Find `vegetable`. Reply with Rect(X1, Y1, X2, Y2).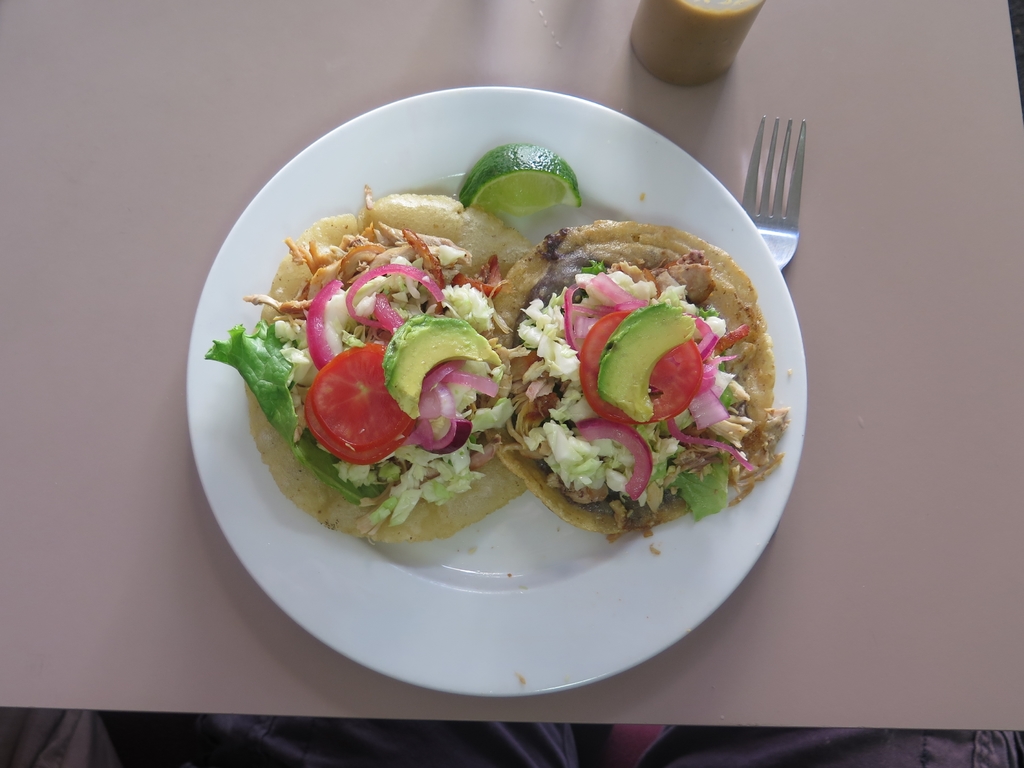
Rect(571, 316, 593, 336).
